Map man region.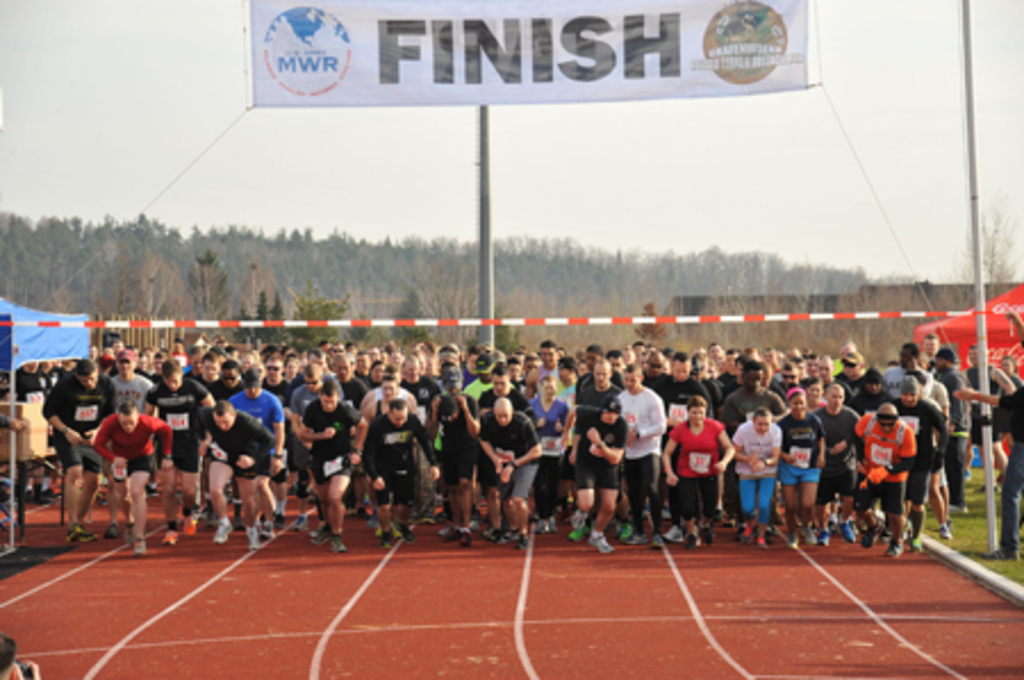
Mapped to <region>587, 366, 676, 539</region>.
